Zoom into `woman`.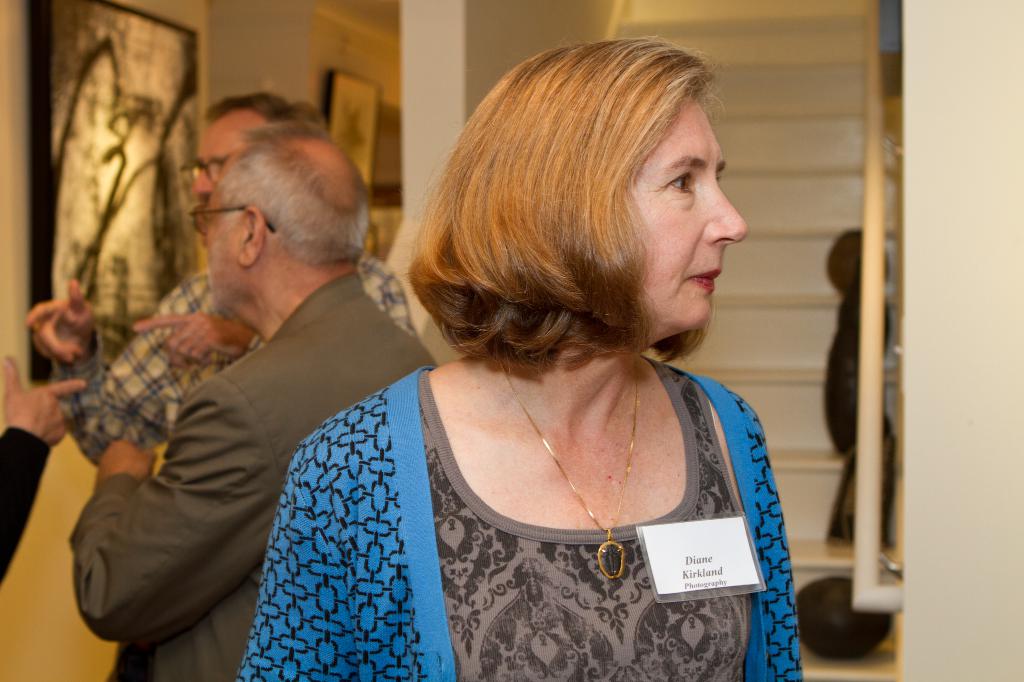
Zoom target: <bbox>259, 36, 811, 681</bbox>.
